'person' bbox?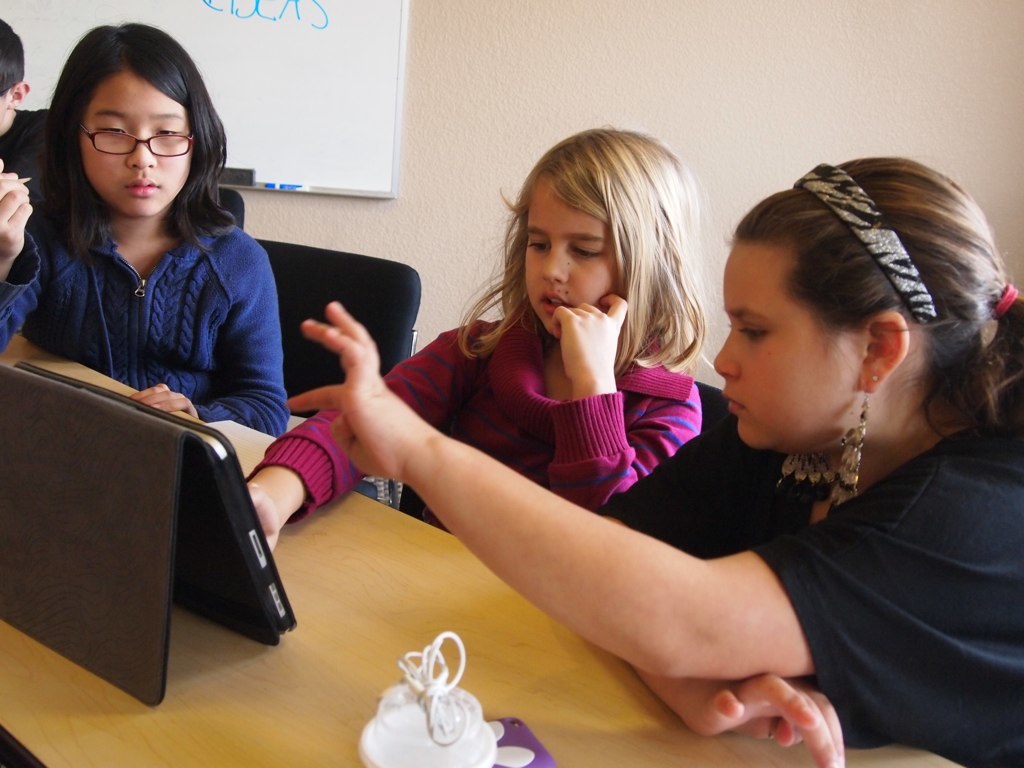
rect(285, 156, 1023, 767)
